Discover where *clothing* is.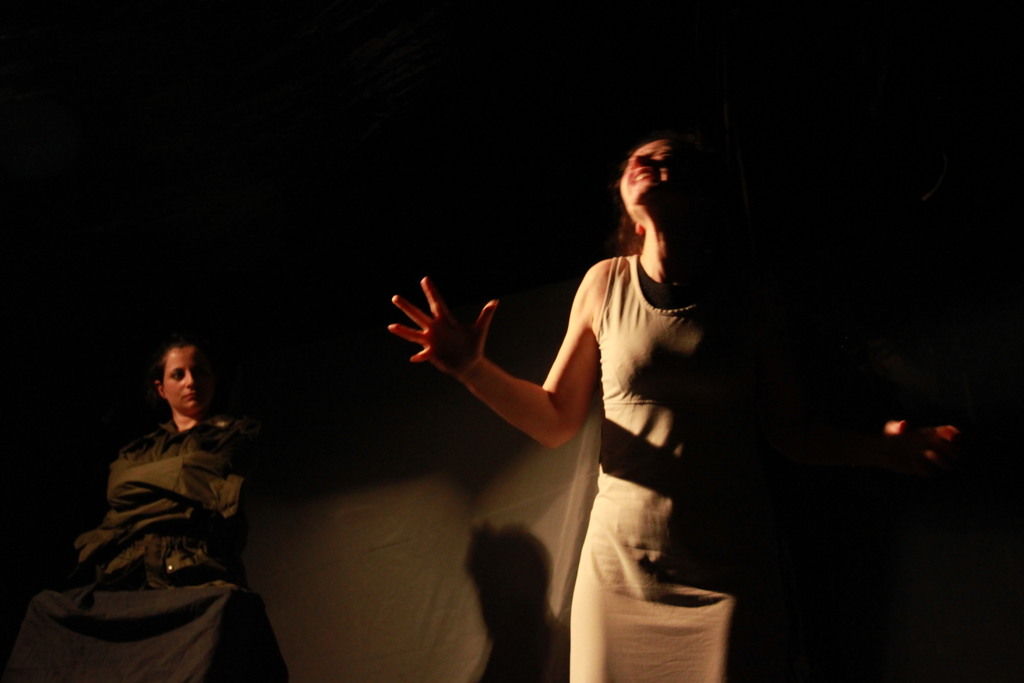
Discovered at {"left": 50, "top": 368, "right": 270, "bottom": 662}.
